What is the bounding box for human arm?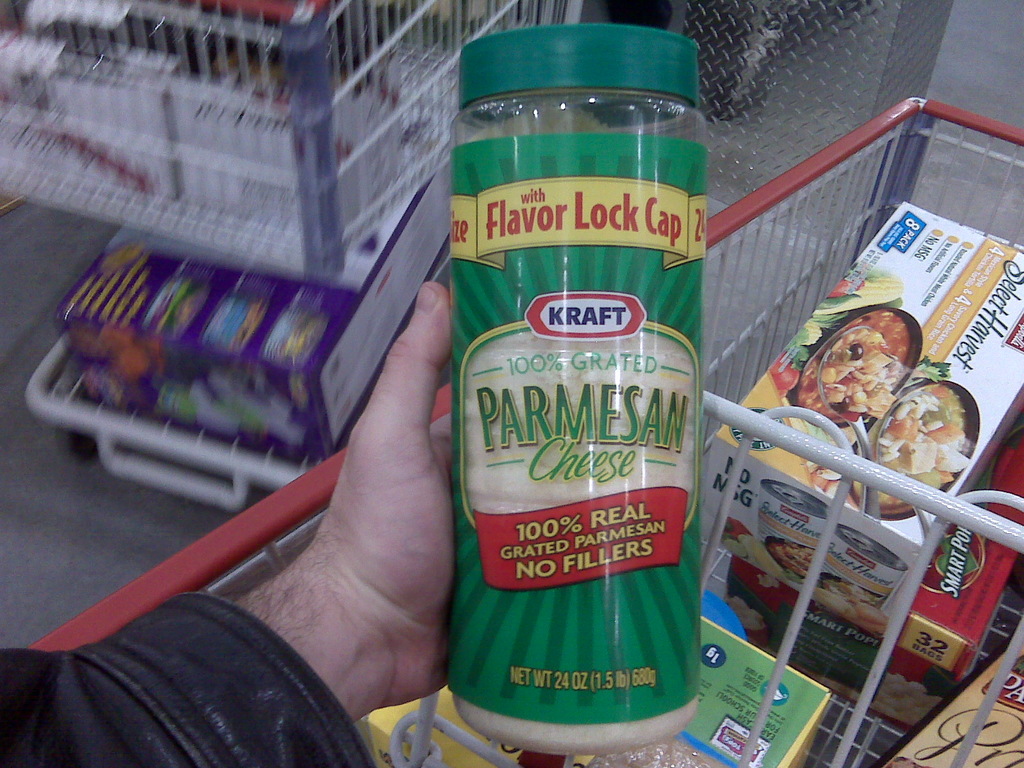
{"x1": 183, "y1": 294, "x2": 458, "y2": 765}.
